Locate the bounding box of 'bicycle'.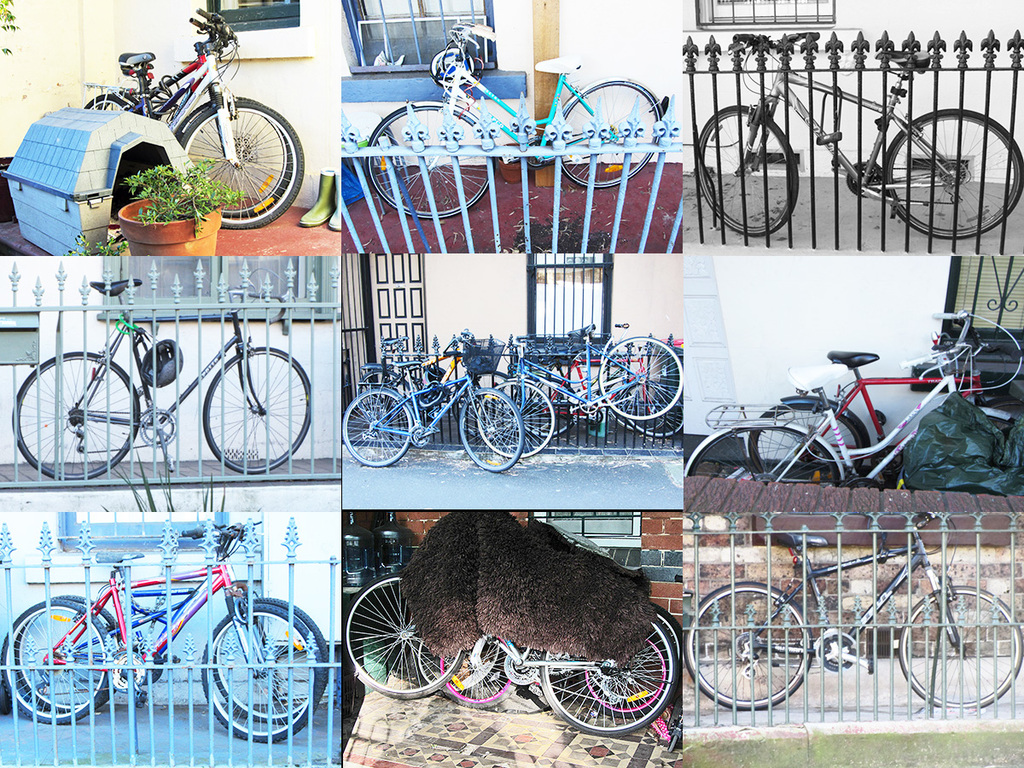
Bounding box: <bbox>752, 311, 1016, 486</bbox>.
